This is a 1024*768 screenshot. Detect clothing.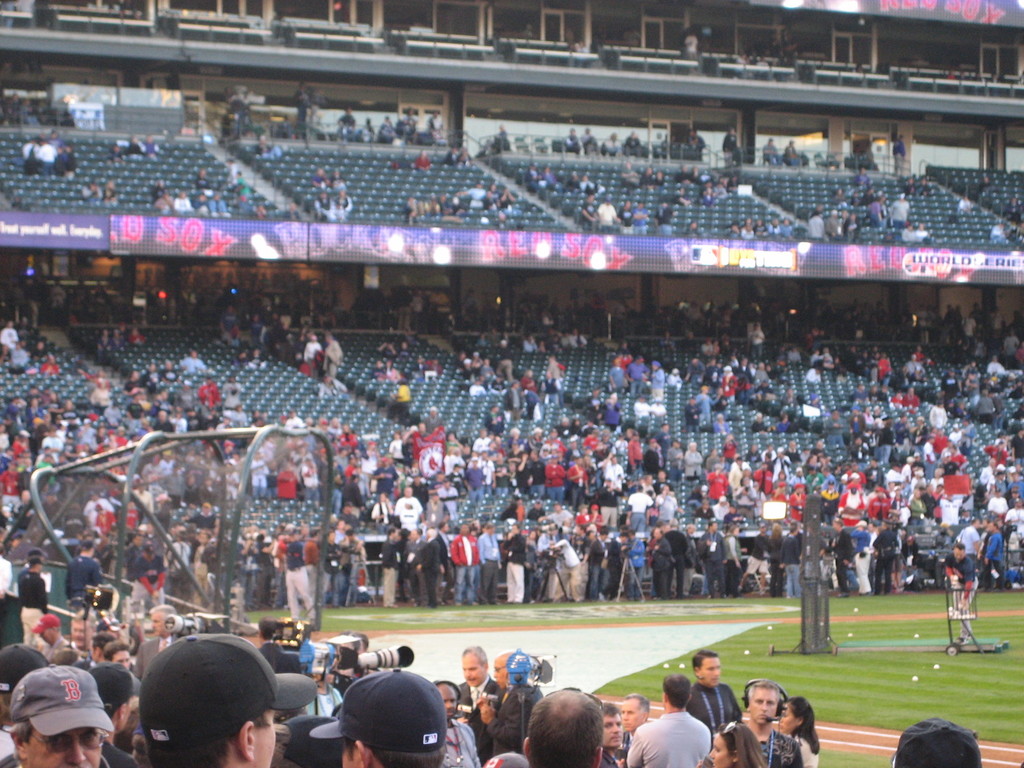
[x1=939, y1=466, x2=973, y2=499].
